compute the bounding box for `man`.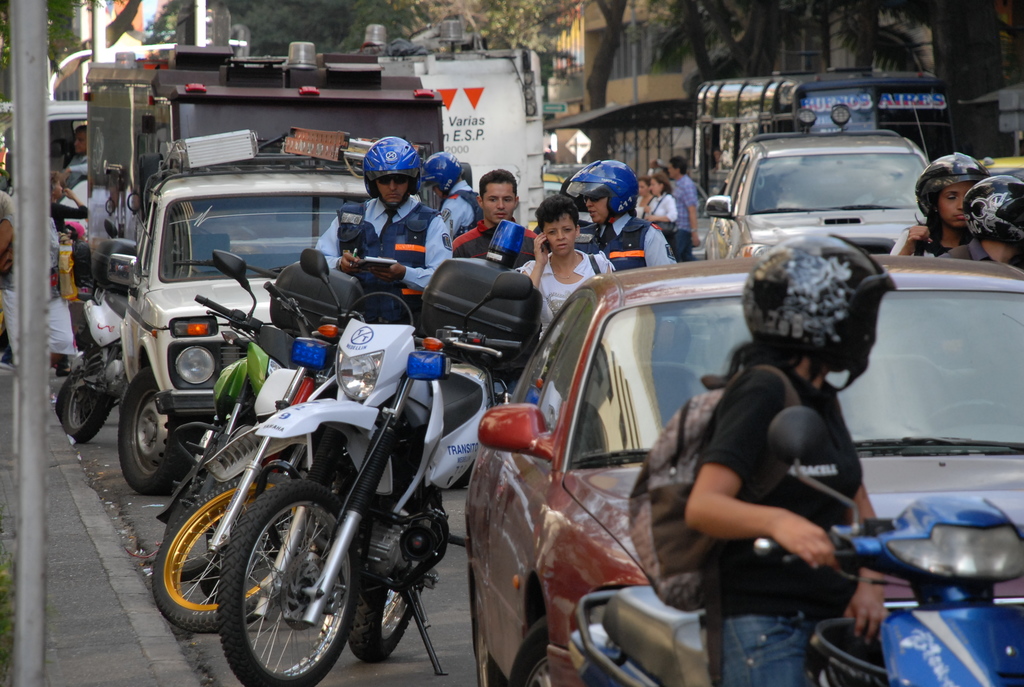
detection(417, 150, 490, 248).
